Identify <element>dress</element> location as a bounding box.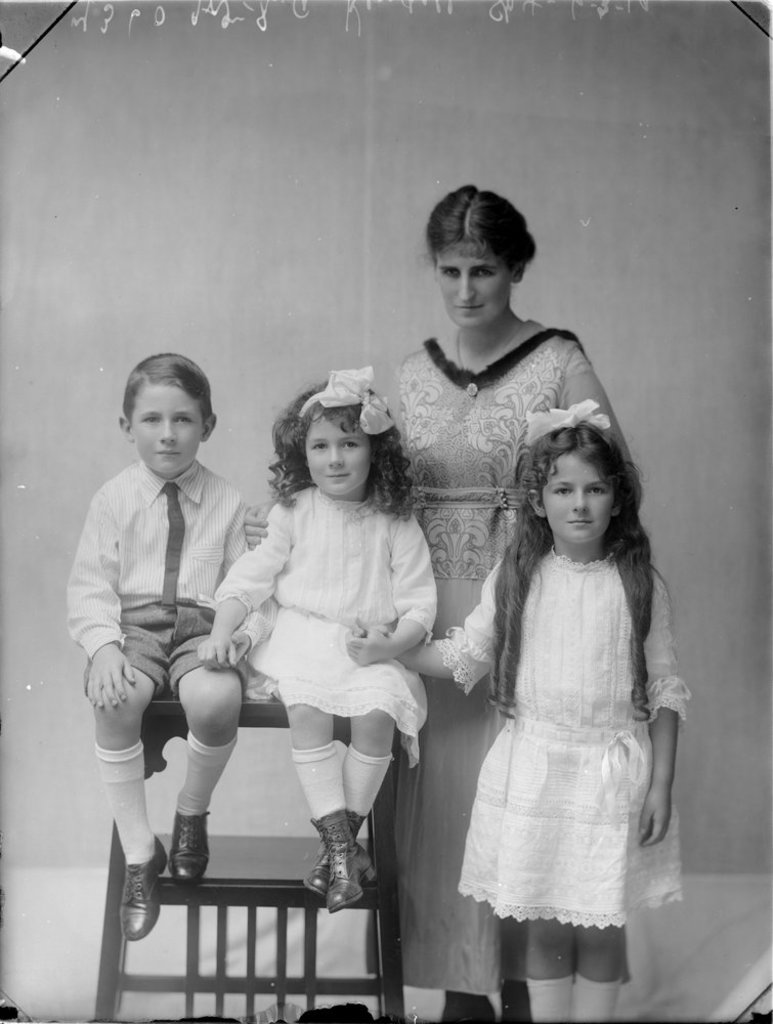
{"left": 215, "top": 480, "right": 440, "bottom": 766}.
